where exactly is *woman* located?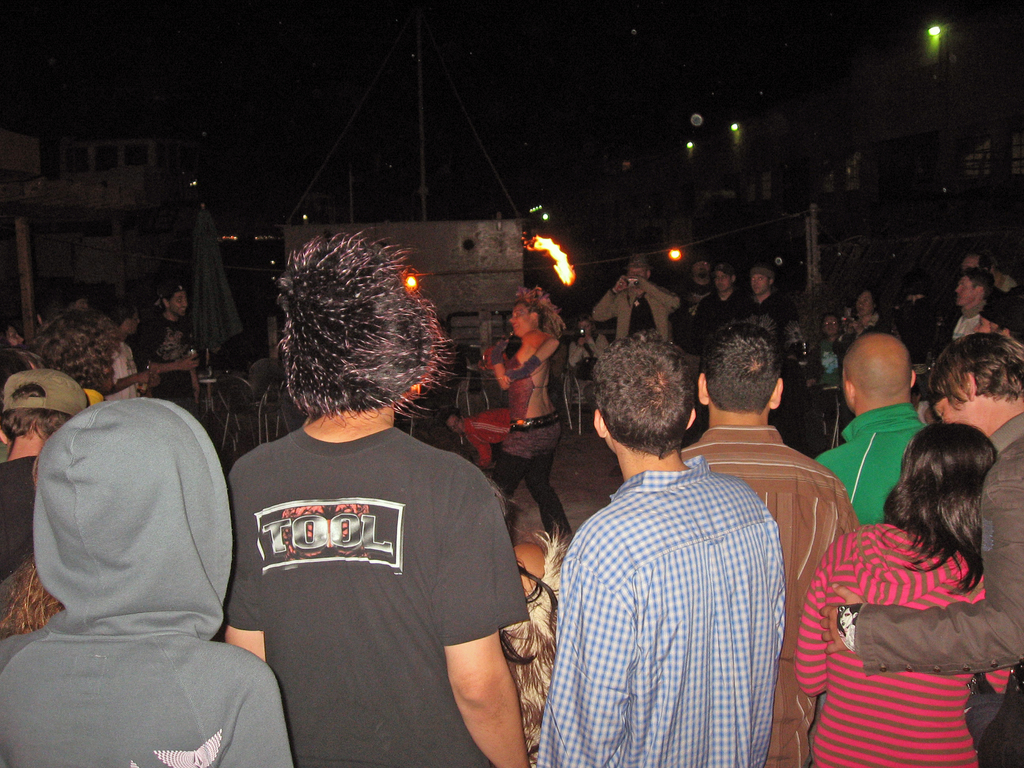
Its bounding box is 0, 323, 30, 354.
